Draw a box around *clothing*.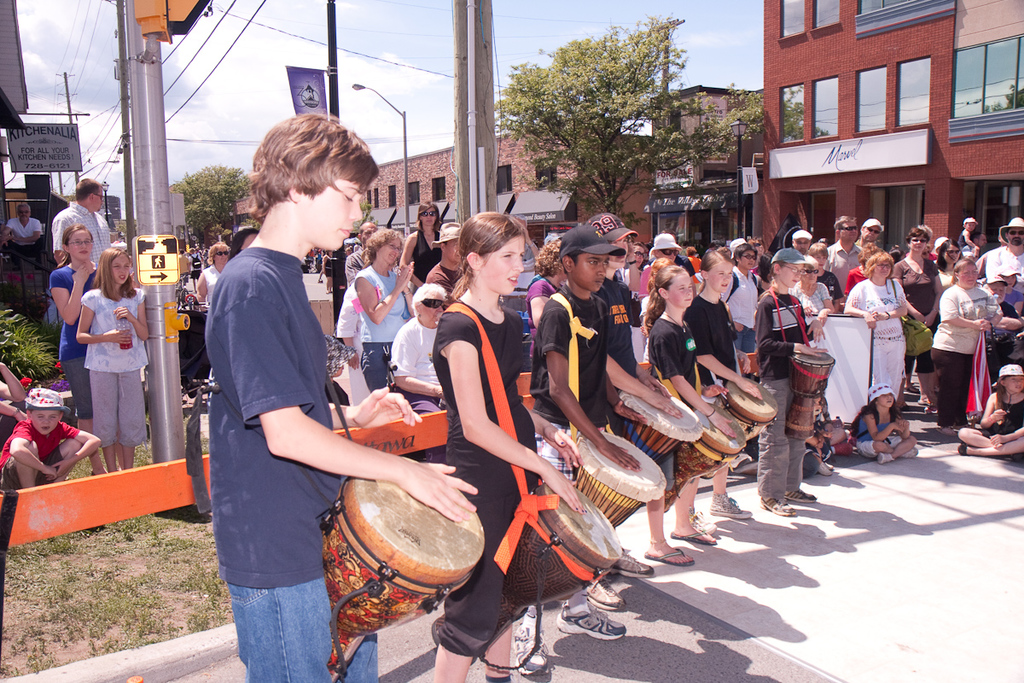
left=1, top=211, right=42, bottom=256.
